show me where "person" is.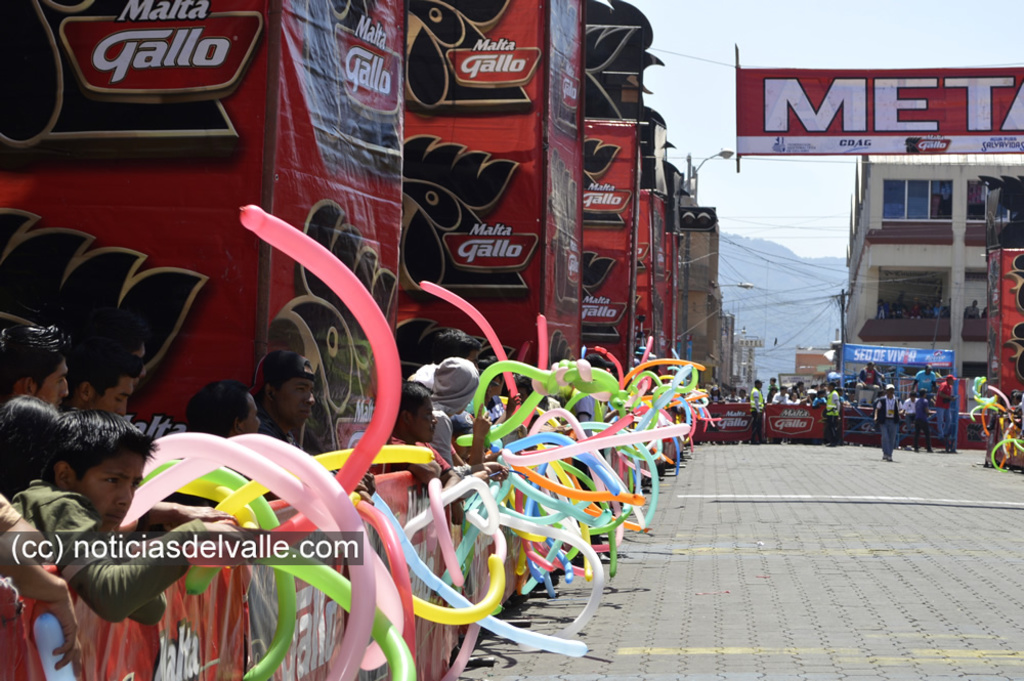
"person" is at rect(911, 369, 939, 395).
